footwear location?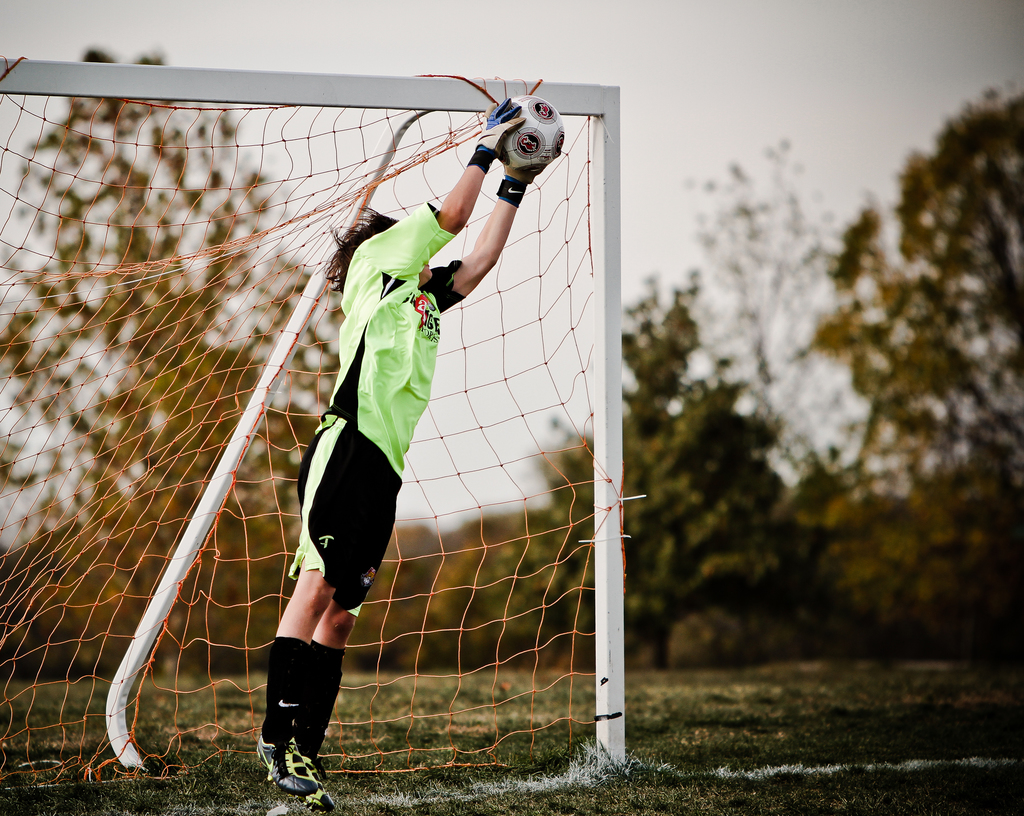
303/749/337/812
